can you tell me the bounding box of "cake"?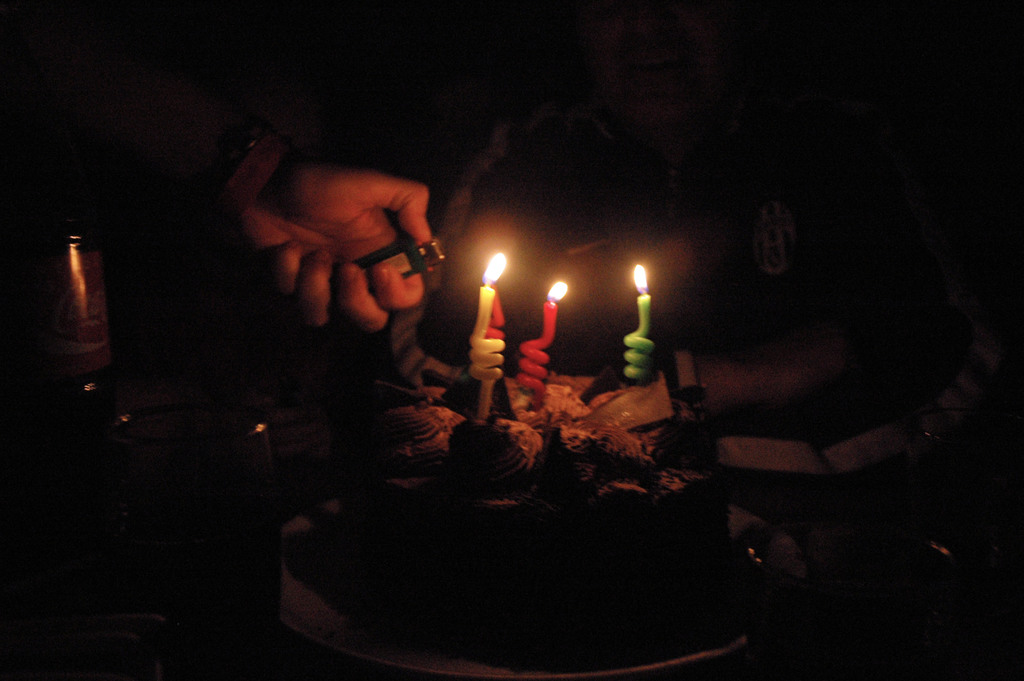
box(284, 373, 744, 671).
